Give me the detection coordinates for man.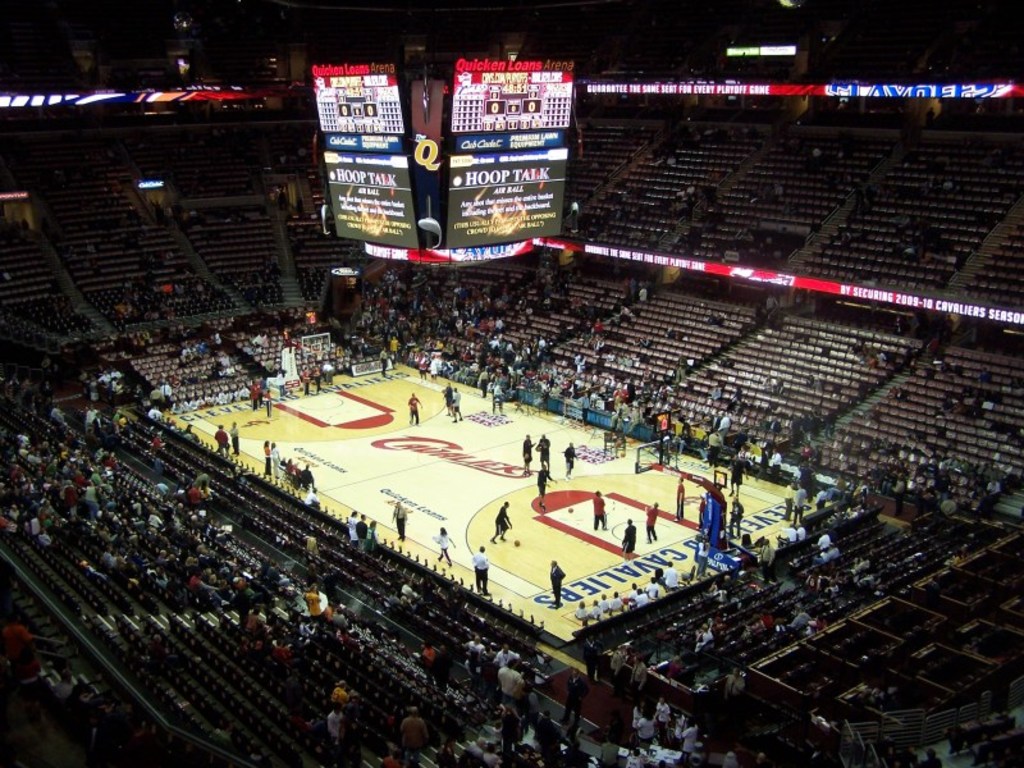
left=575, top=390, right=594, bottom=429.
